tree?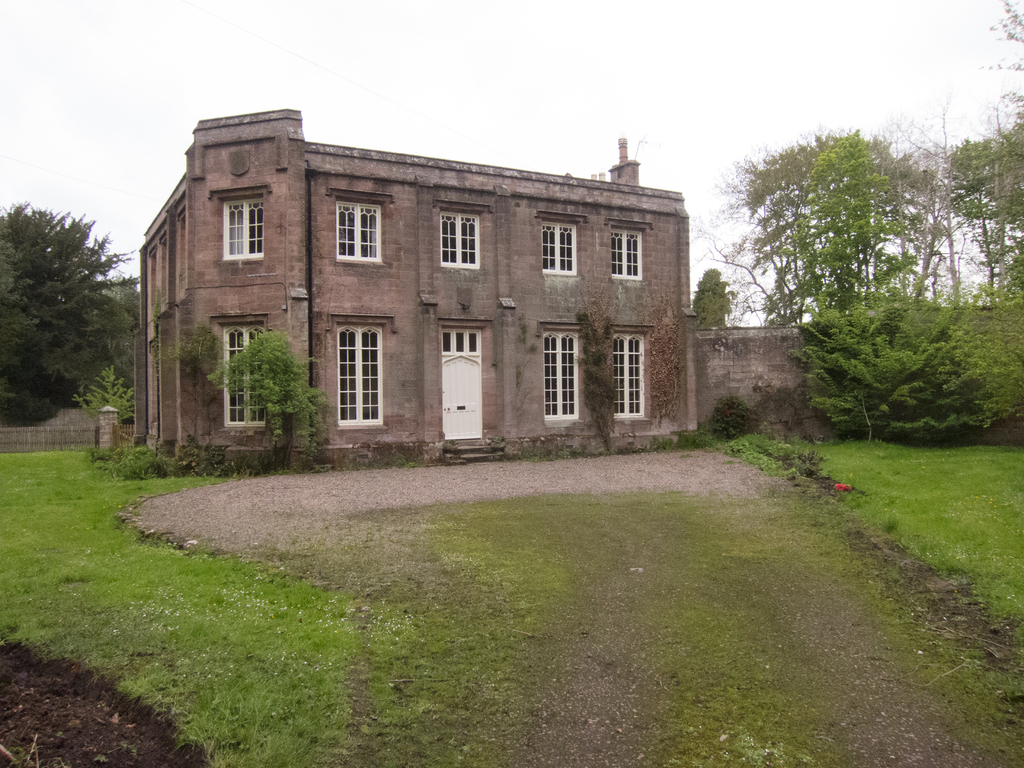
[947, 296, 1023, 441]
